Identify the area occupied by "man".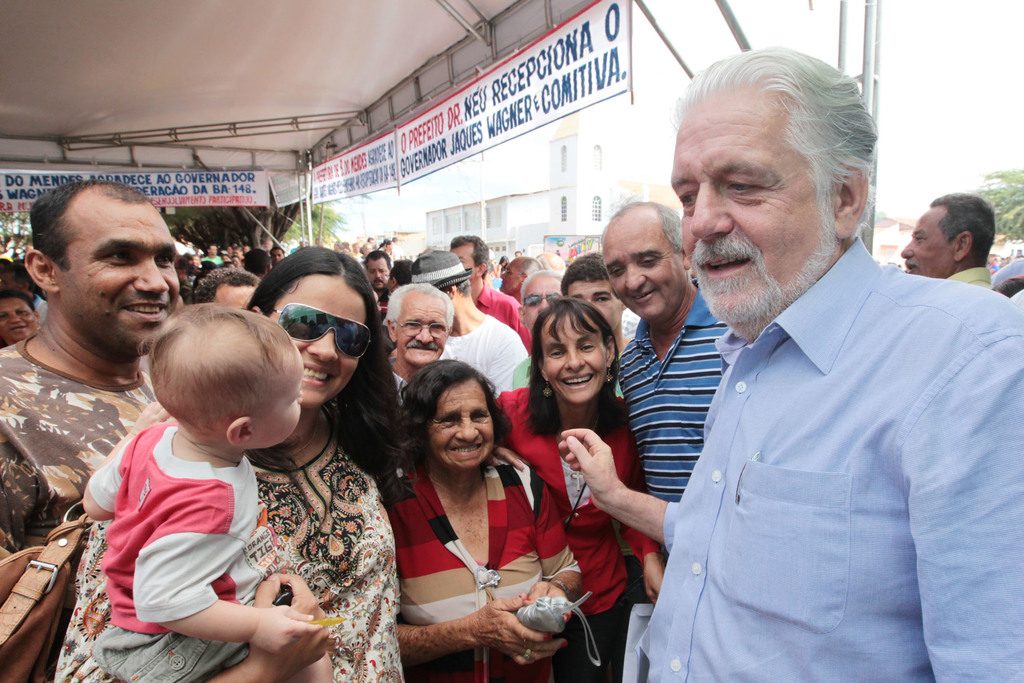
Area: bbox=[621, 88, 1020, 669].
